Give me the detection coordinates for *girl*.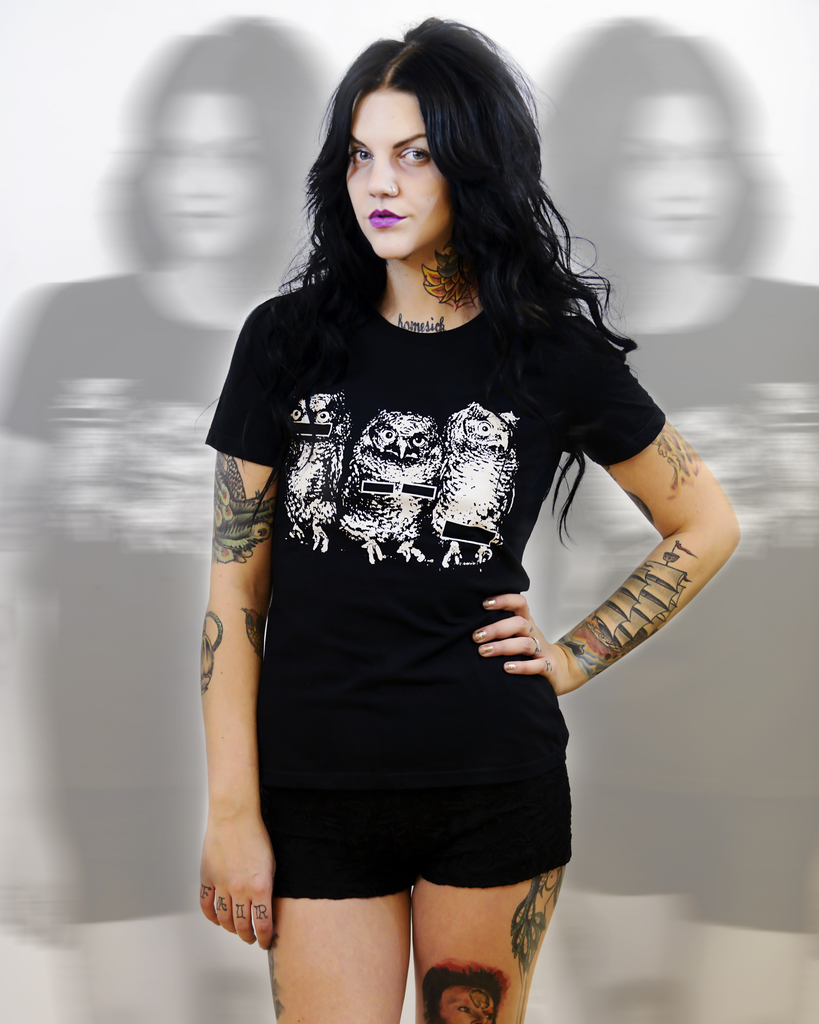
bbox=(195, 15, 741, 1023).
